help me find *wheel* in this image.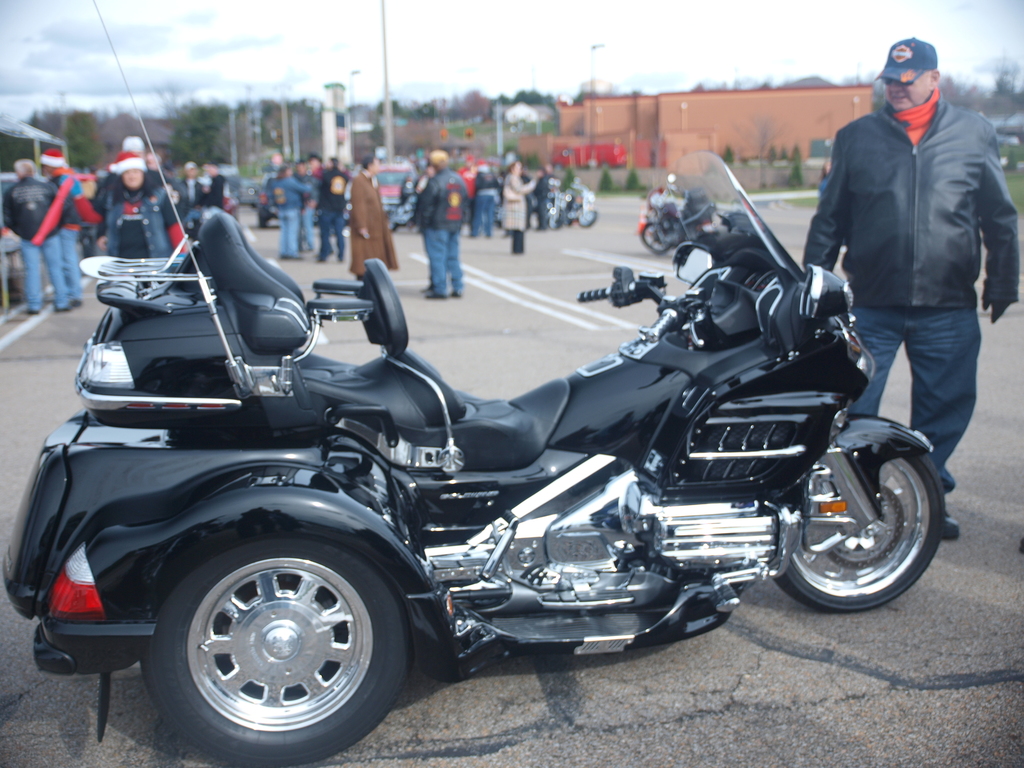
Found it: bbox(641, 223, 673, 252).
